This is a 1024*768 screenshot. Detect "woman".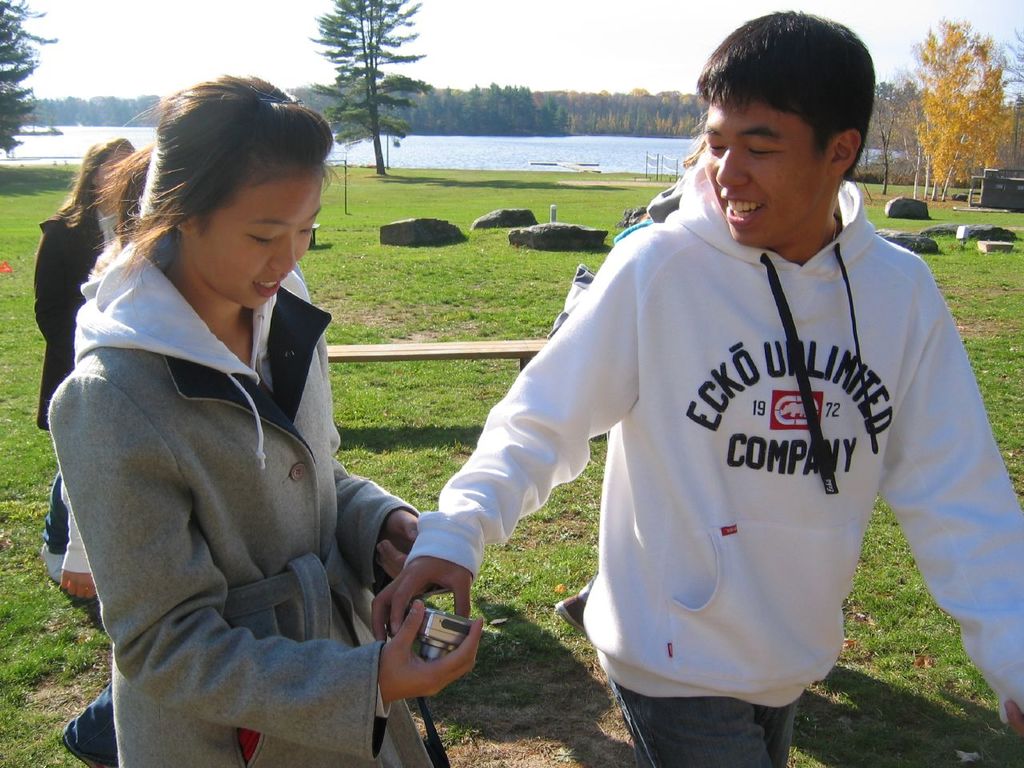
[x1=25, y1=134, x2=150, y2=578].
